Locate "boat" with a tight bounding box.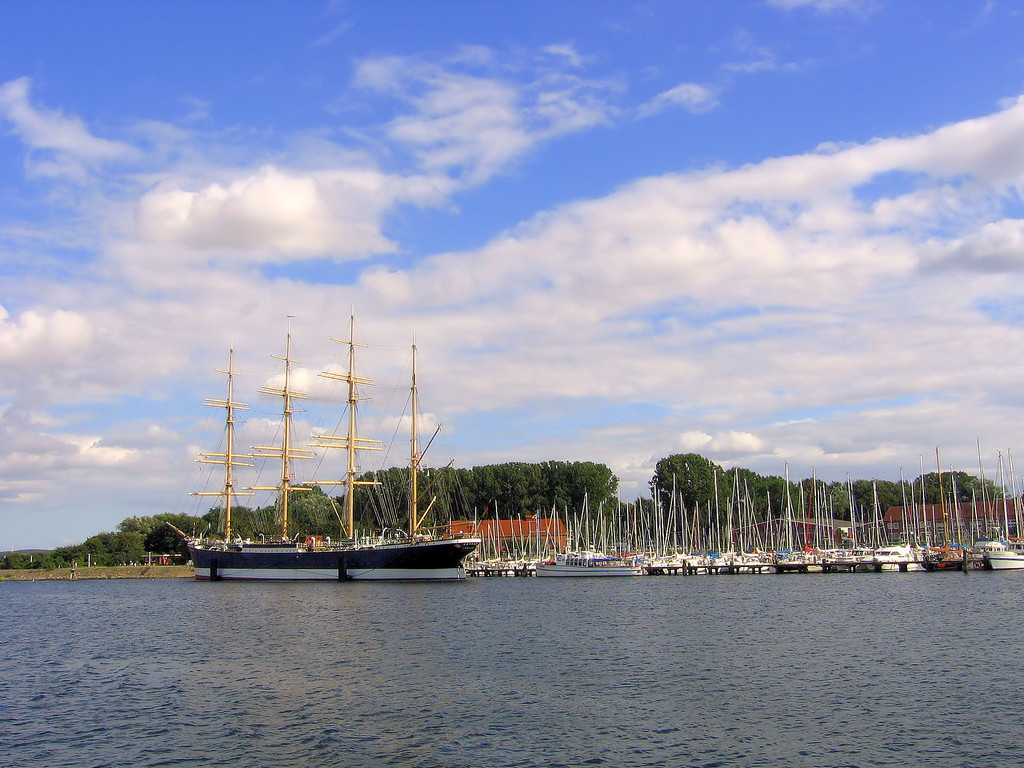
<region>873, 477, 910, 566</region>.
